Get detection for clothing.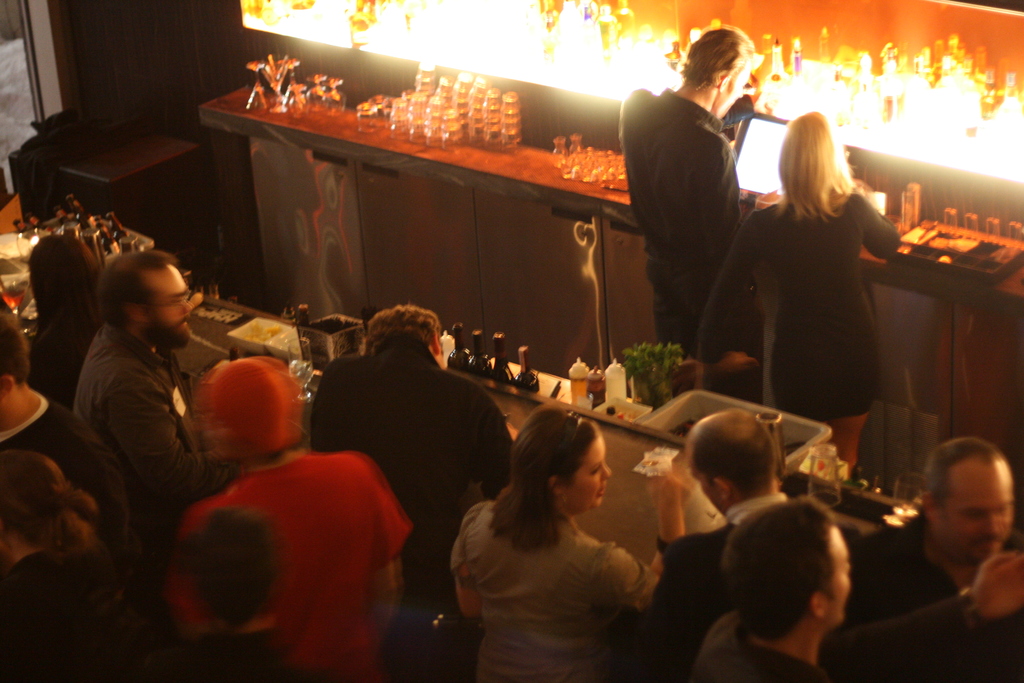
Detection: (x1=646, y1=497, x2=793, y2=682).
